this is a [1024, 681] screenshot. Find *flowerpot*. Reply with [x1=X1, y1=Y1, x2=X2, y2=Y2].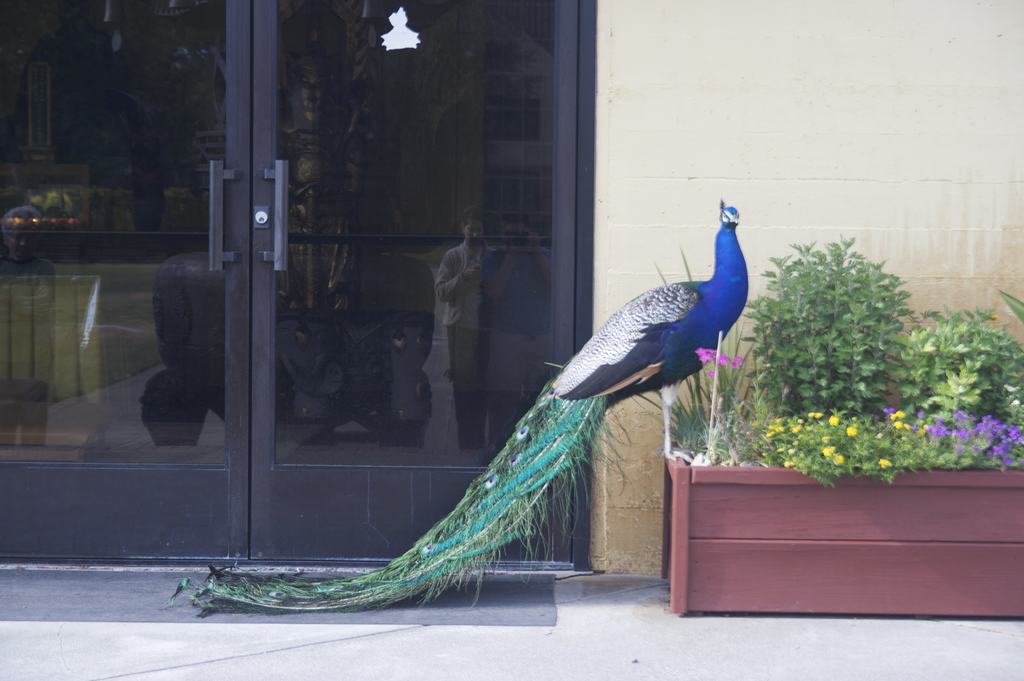
[x1=657, y1=443, x2=1023, y2=618].
